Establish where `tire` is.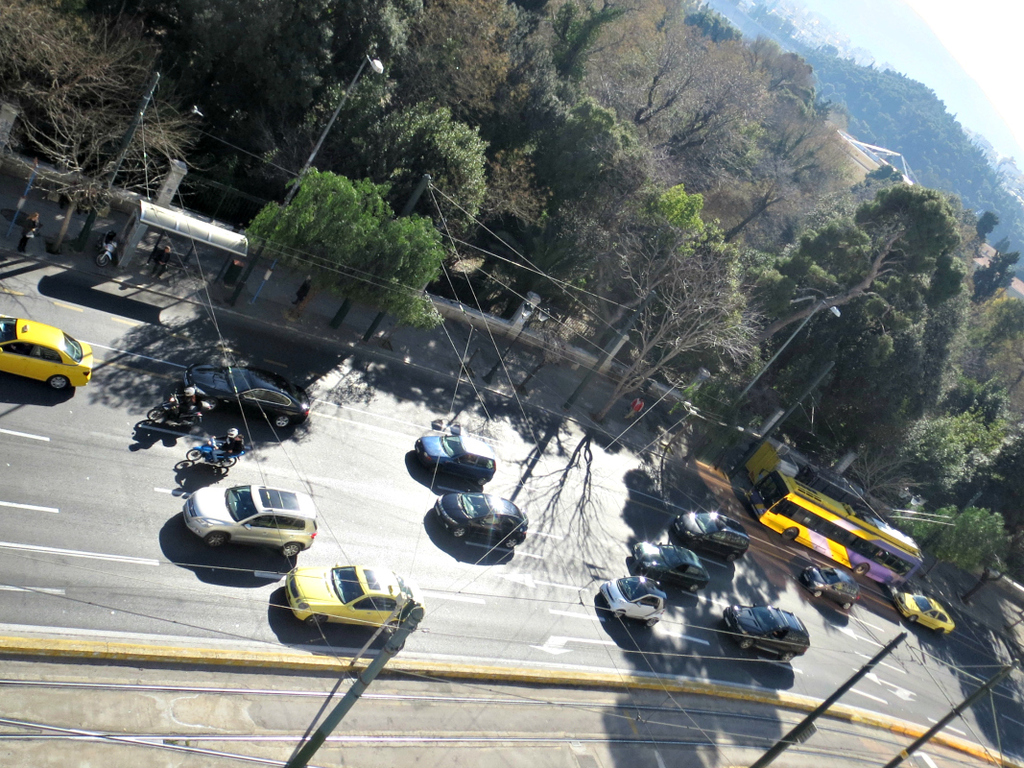
Established at {"x1": 452, "y1": 529, "x2": 463, "y2": 543}.
